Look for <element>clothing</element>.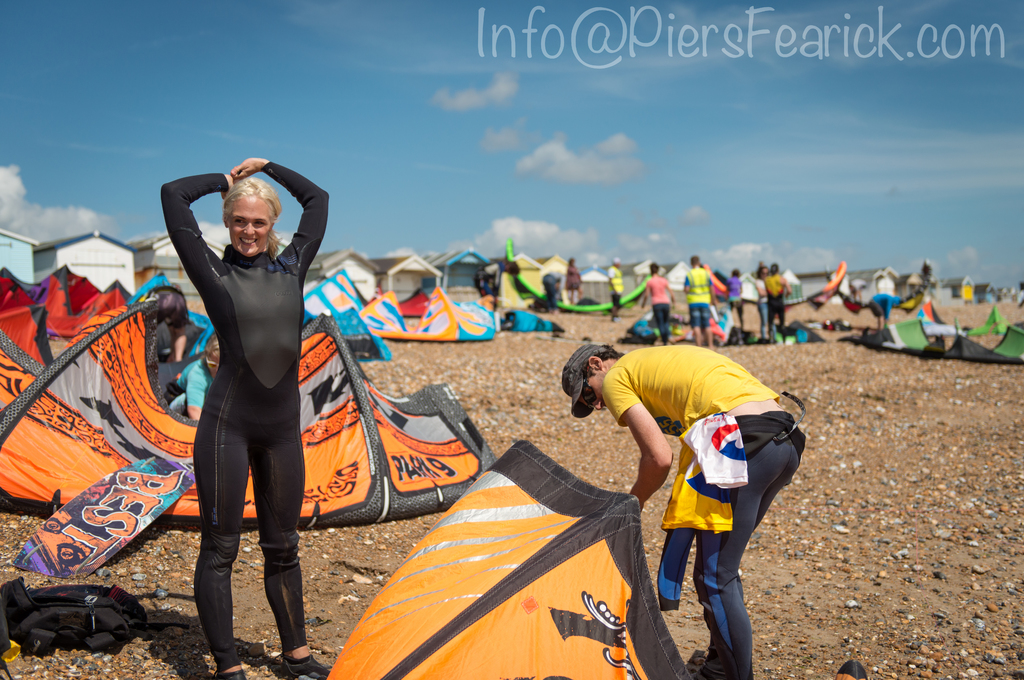
Found: 563:265:583:305.
